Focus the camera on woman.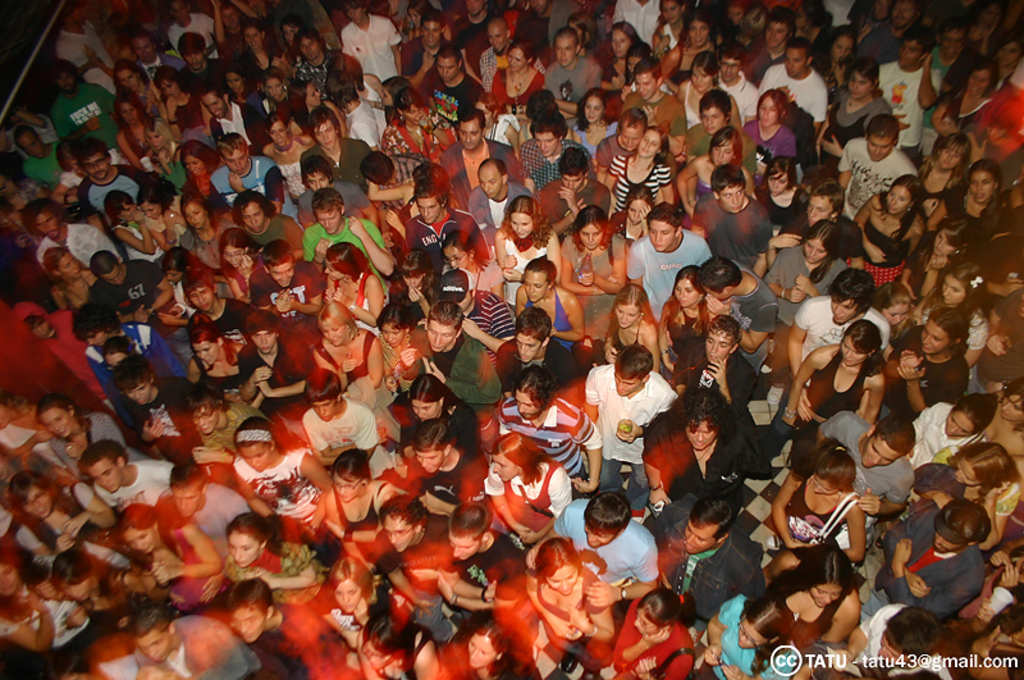
Focus region: {"left": 758, "top": 154, "right": 813, "bottom": 228}.
